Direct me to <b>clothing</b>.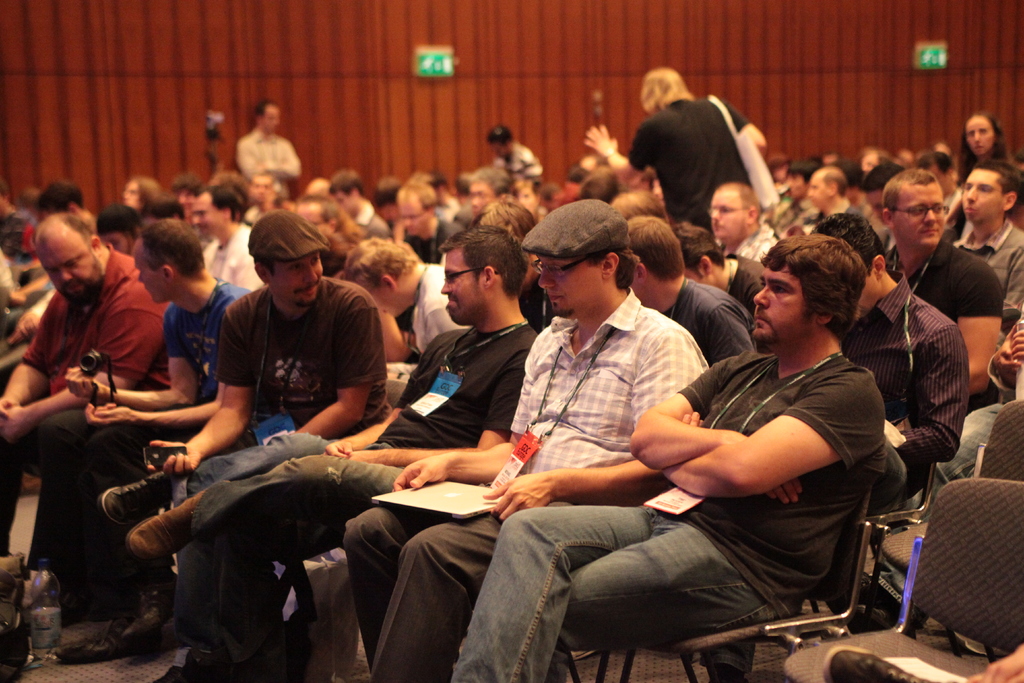
Direction: pyautogui.locateOnScreen(874, 233, 1015, 324).
